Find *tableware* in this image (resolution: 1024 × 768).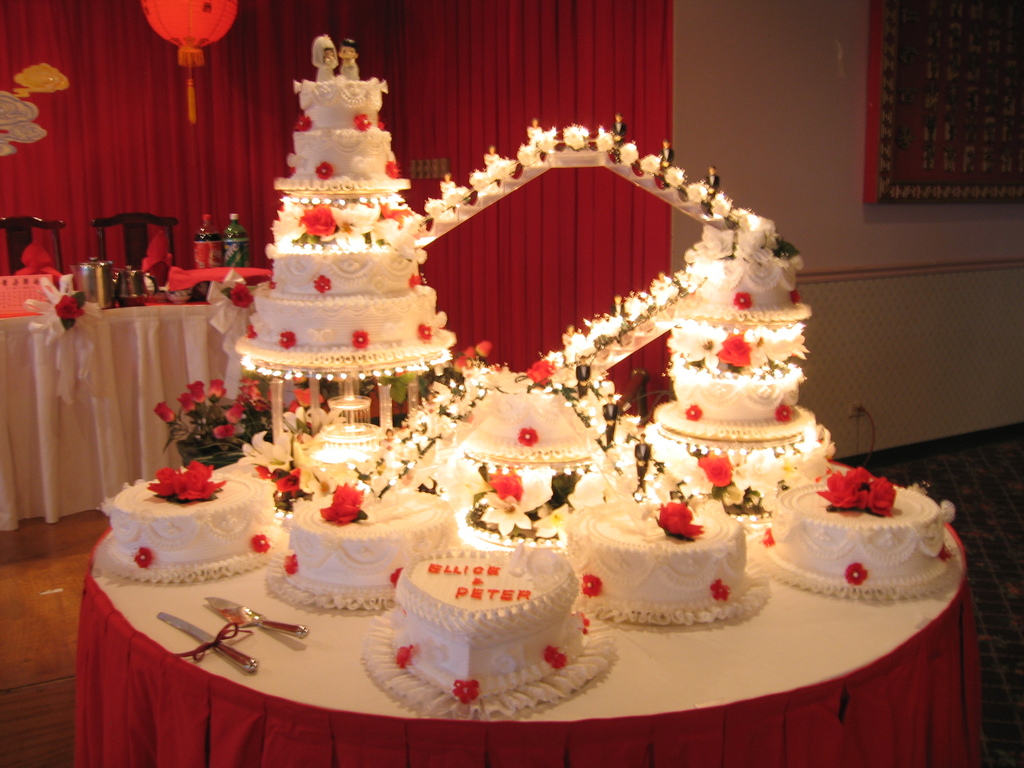
Rect(205, 595, 308, 641).
